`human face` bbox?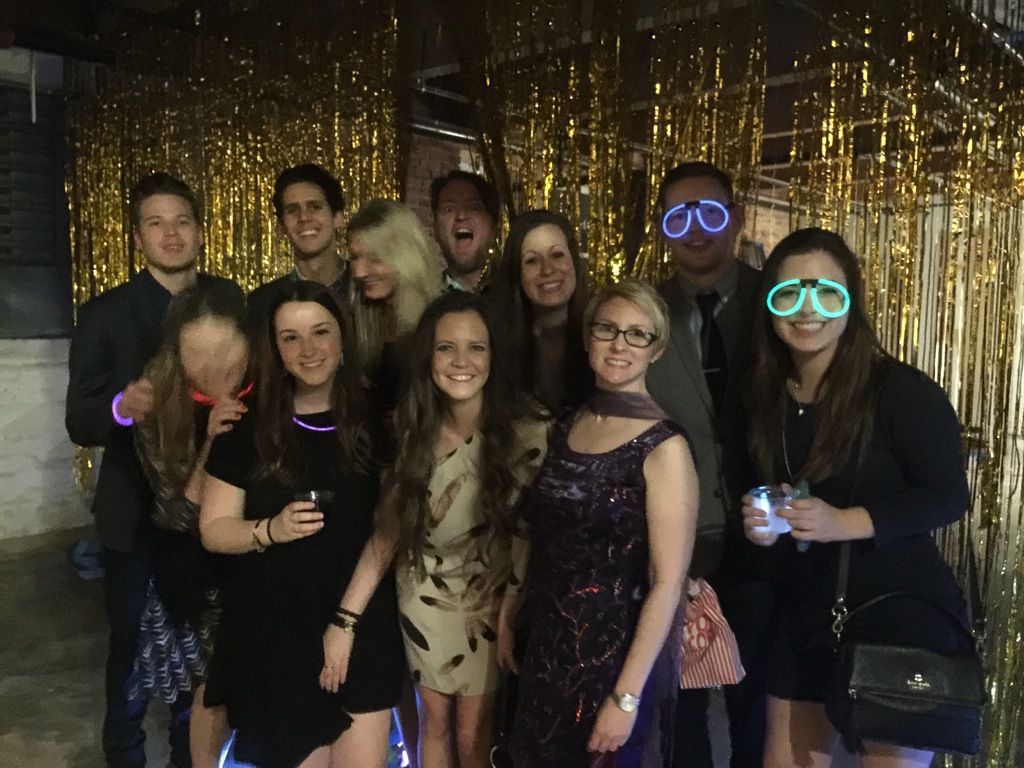
433/311/490/402
